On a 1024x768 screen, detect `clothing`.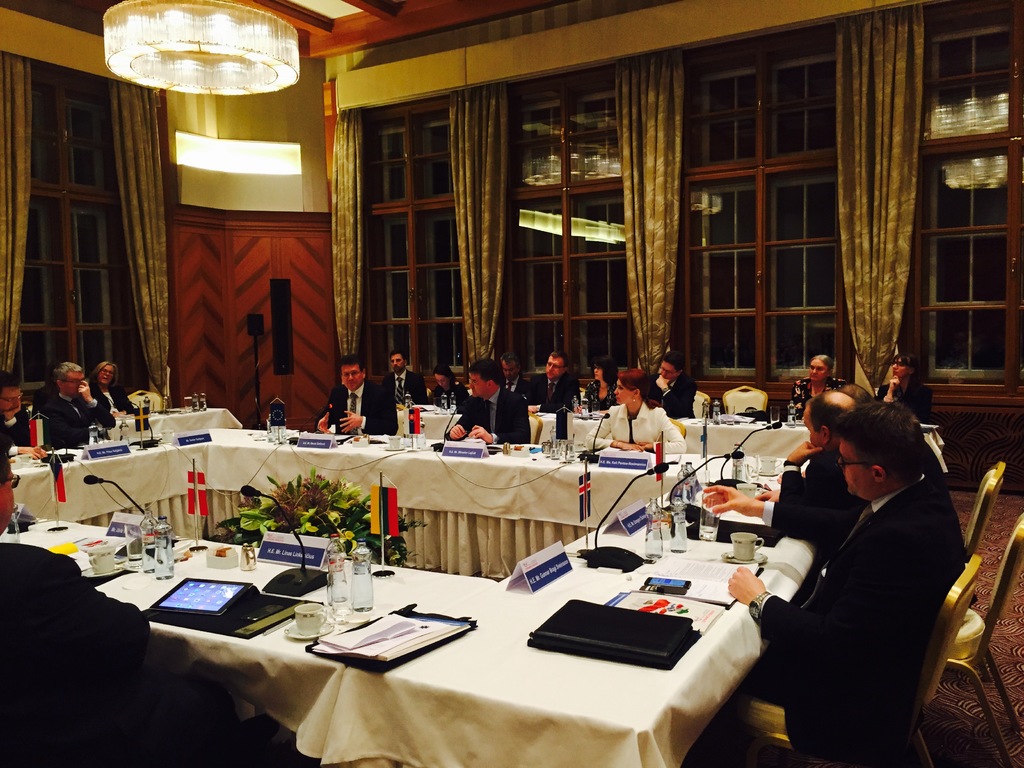
(589,396,682,458).
